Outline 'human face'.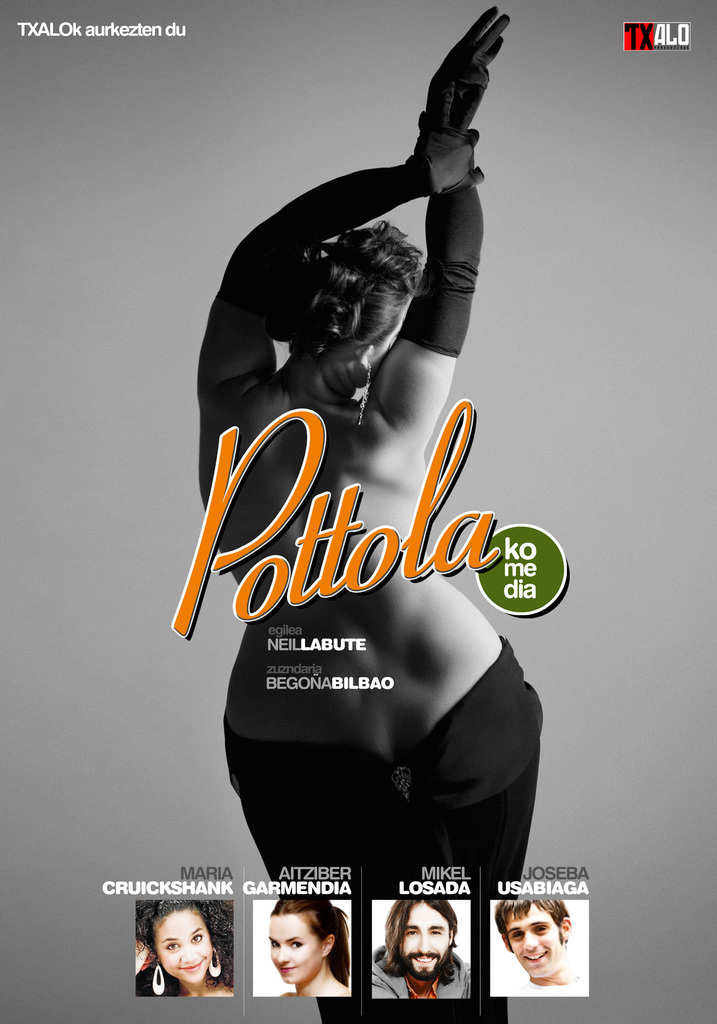
Outline: (506,906,565,981).
